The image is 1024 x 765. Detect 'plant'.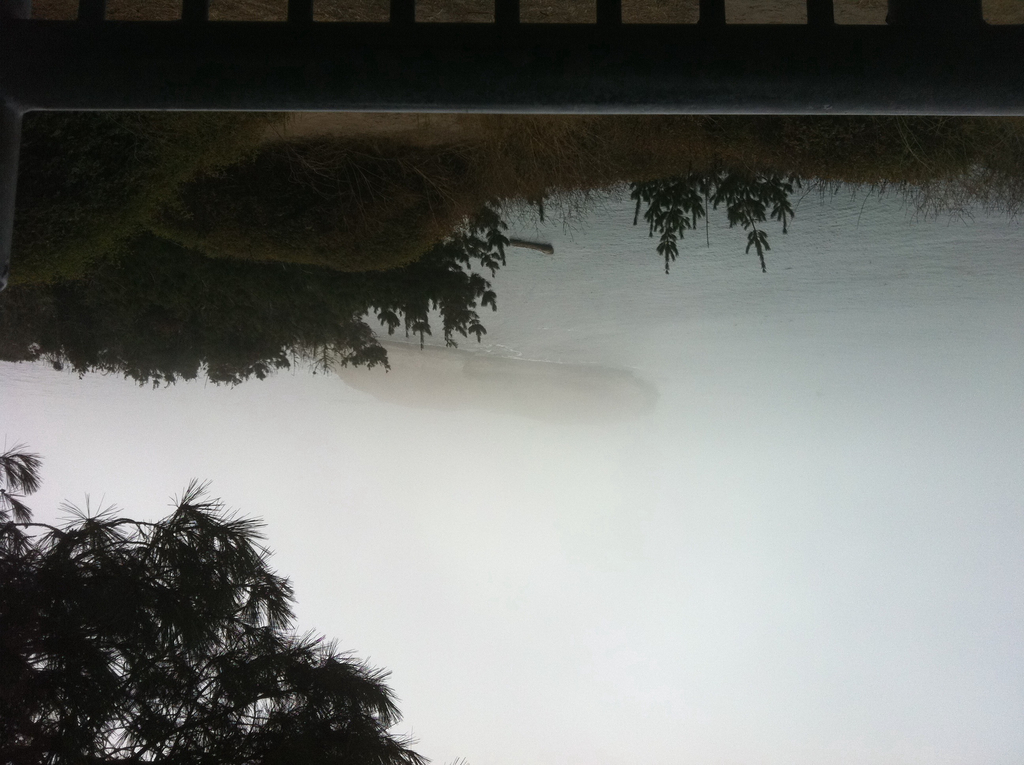
Detection: rect(0, 483, 390, 764).
